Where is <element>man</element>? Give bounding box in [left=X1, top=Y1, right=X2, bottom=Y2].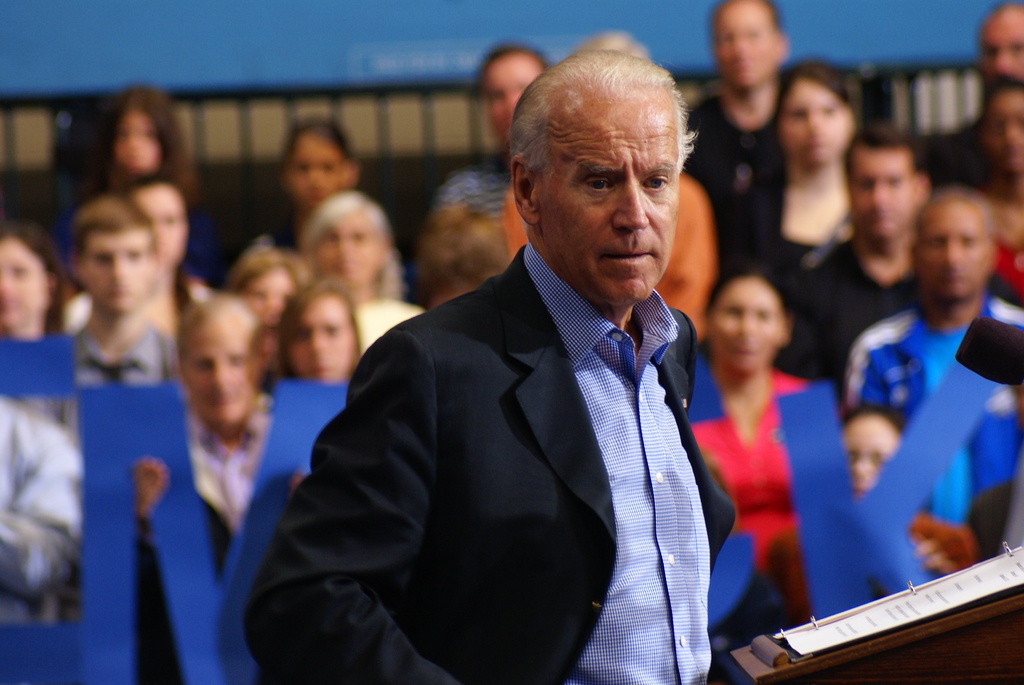
[left=131, top=283, right=278, bottom=684].
